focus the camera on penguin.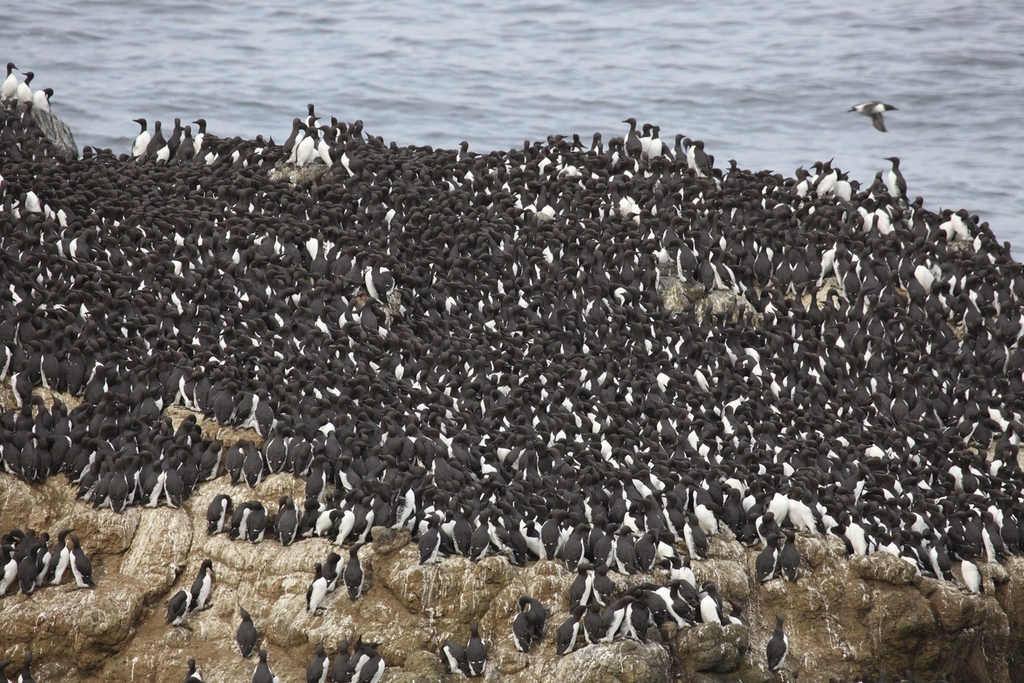
Focus region: [left=307, top=642, right=330, bottom=682].
